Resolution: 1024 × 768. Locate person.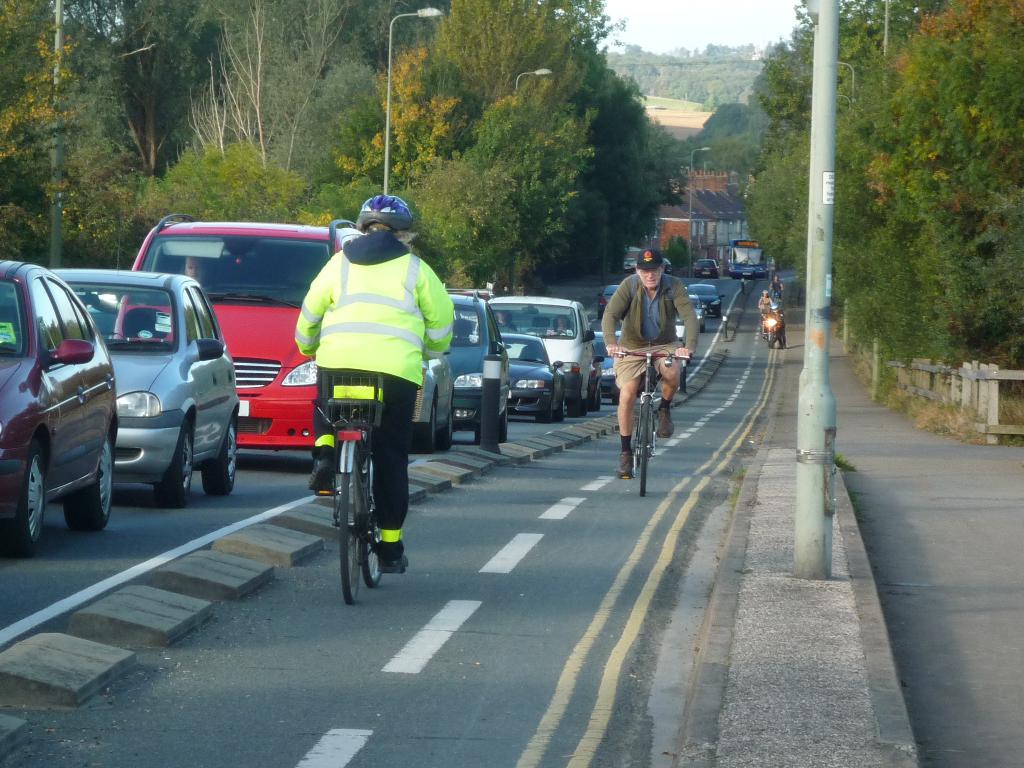
(x1=296, y1=191, x2=429, y2=595).
